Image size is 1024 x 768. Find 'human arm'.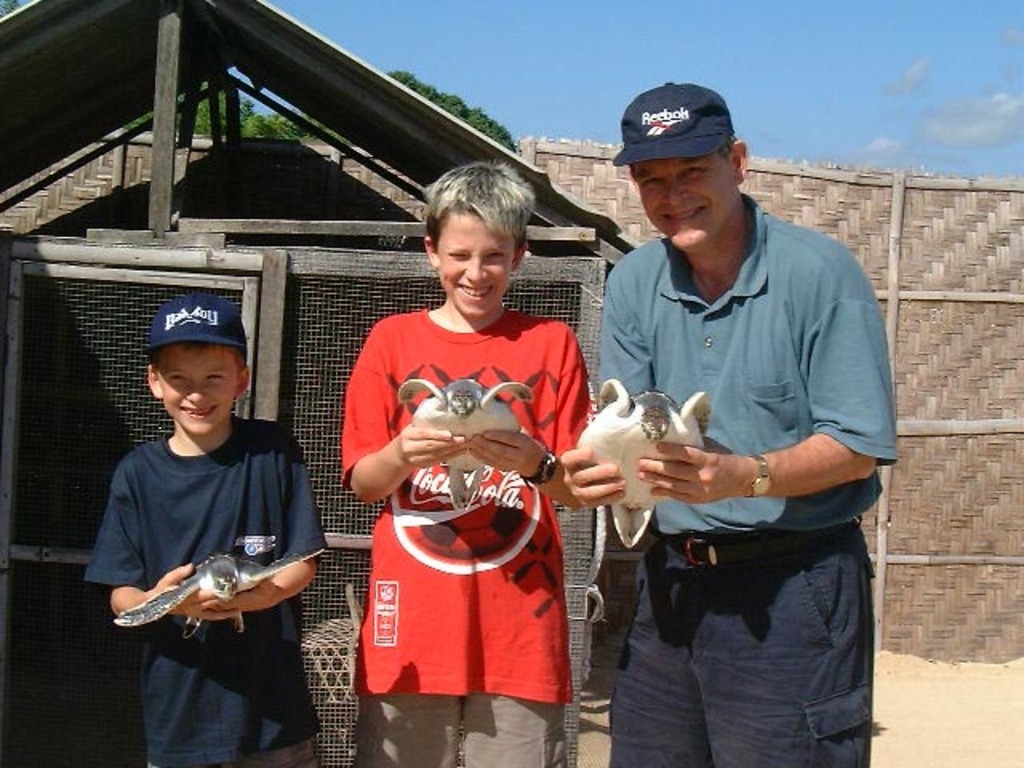
[x1=101, y1=454, x2=195, y2=616].
